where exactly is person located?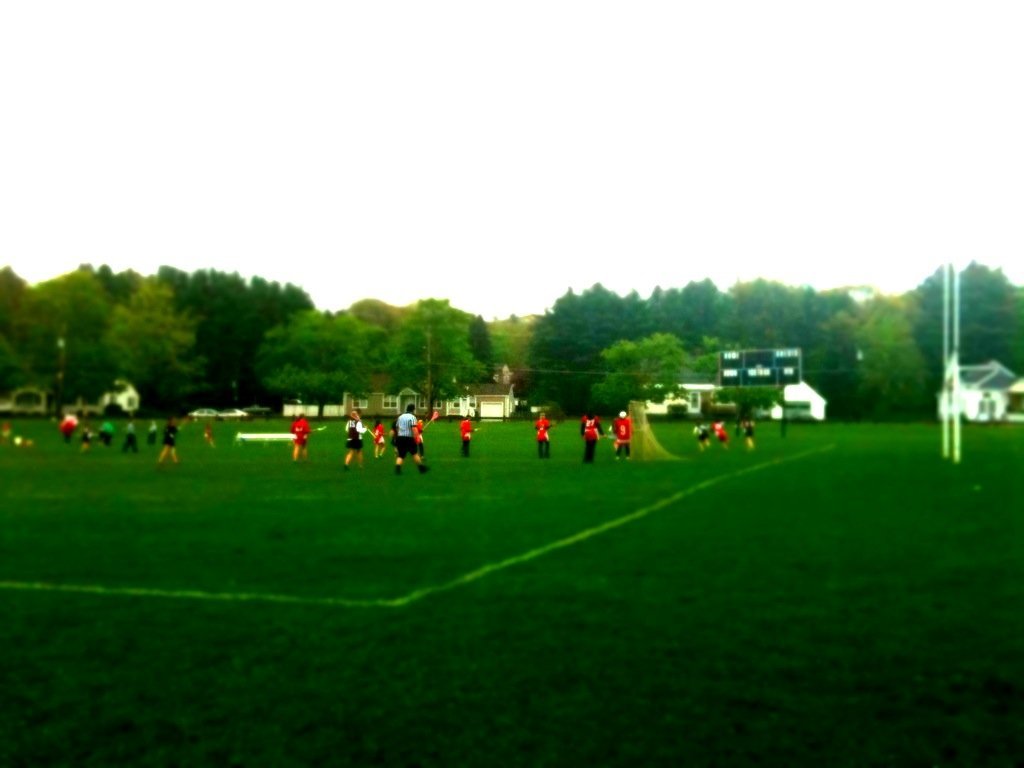
Its bounding box is [left=745, top=418, right=755, bottom=451].
